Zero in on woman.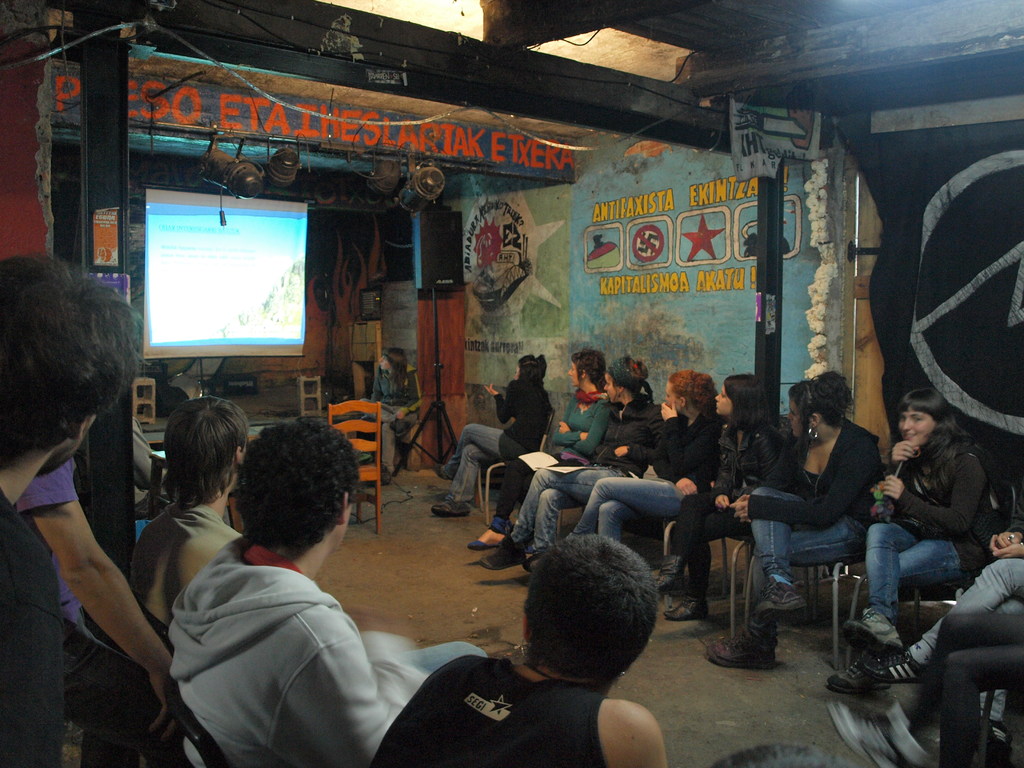
Zeroed in: x1=477, y1=353, x2=663, y2=572.
